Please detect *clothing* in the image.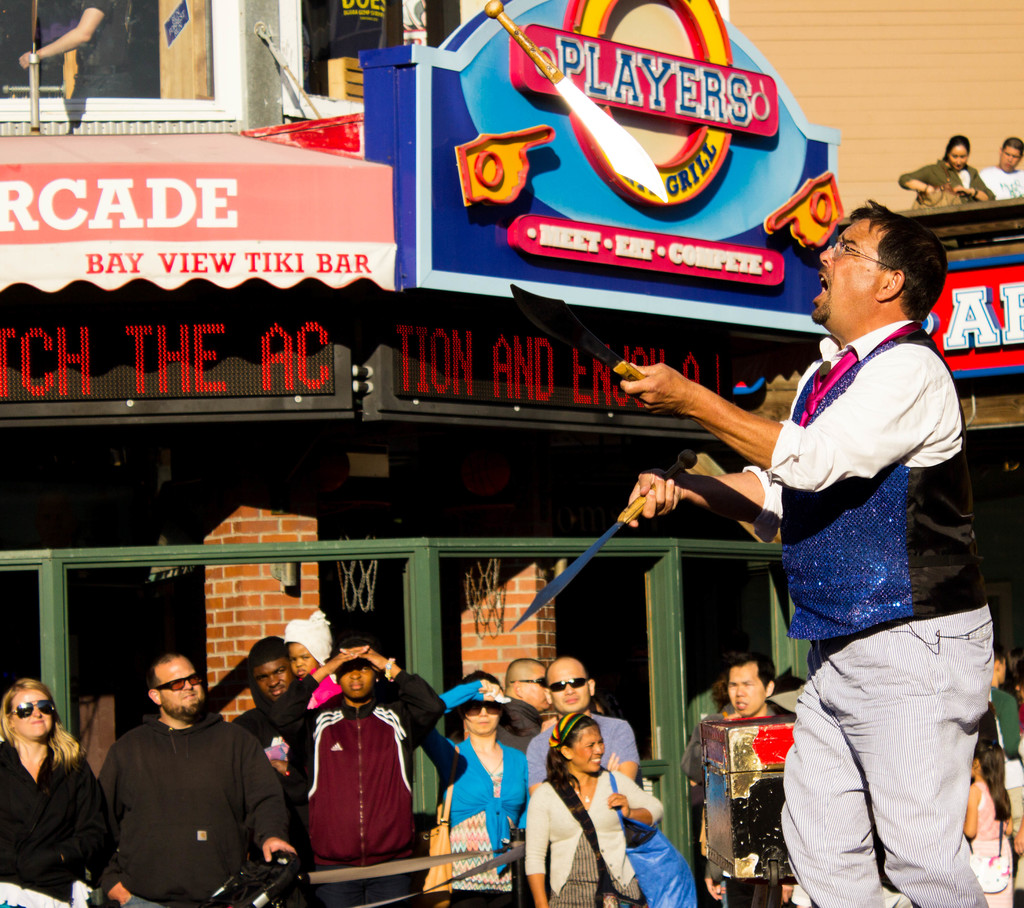
271:669:449:905.
